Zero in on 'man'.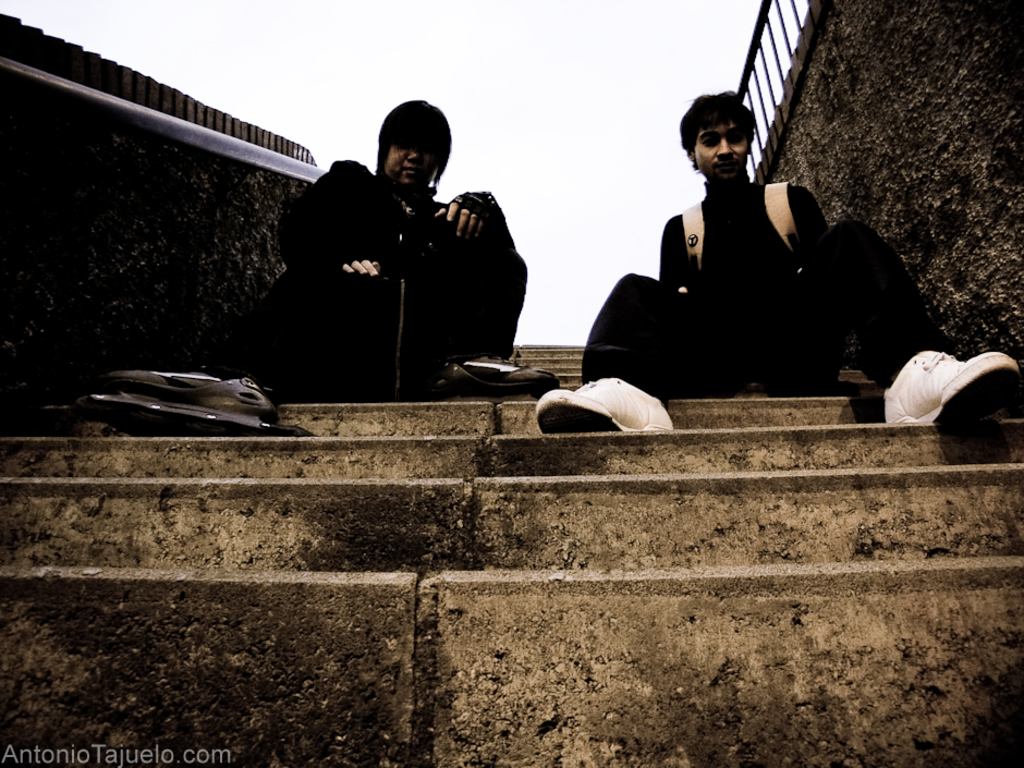
Zeroed in: locate(259, 112, 540, 404).
